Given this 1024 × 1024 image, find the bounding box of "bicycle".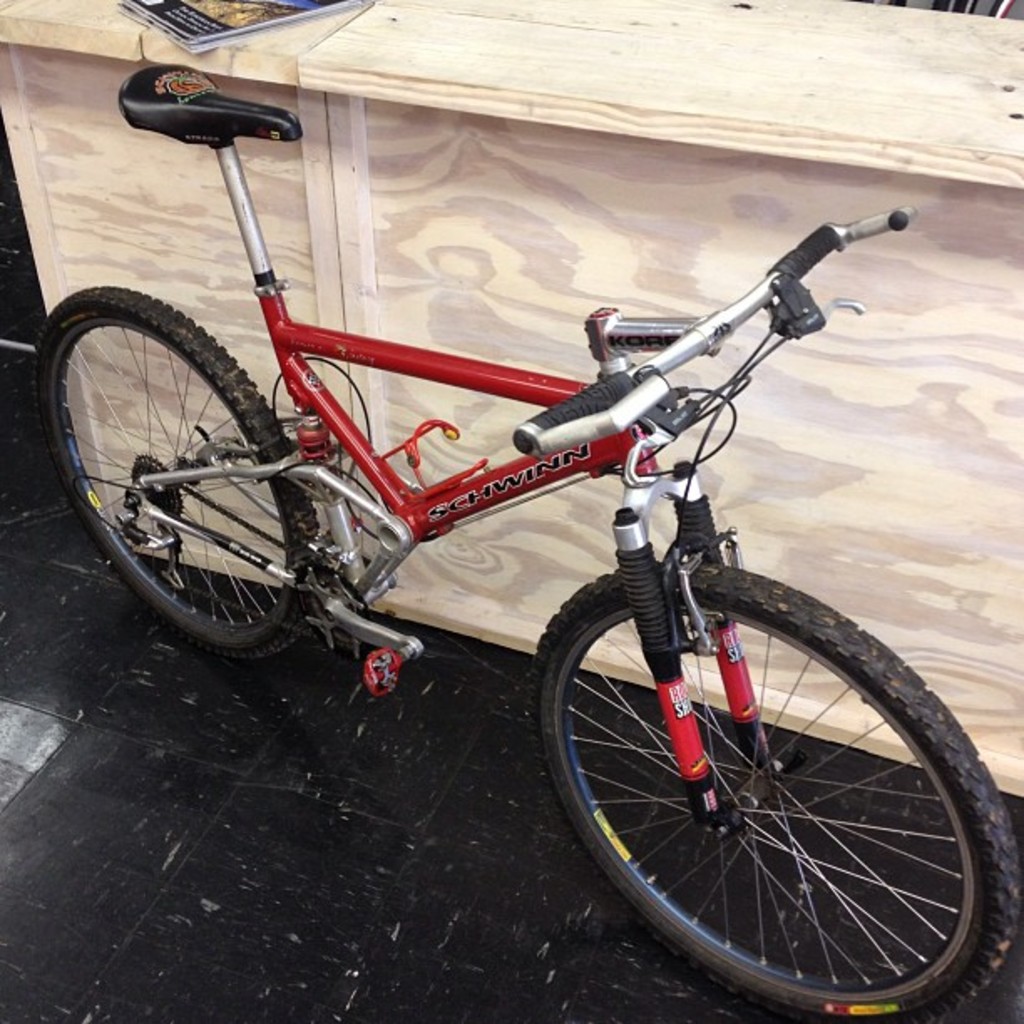
38:64:1022:1022.
